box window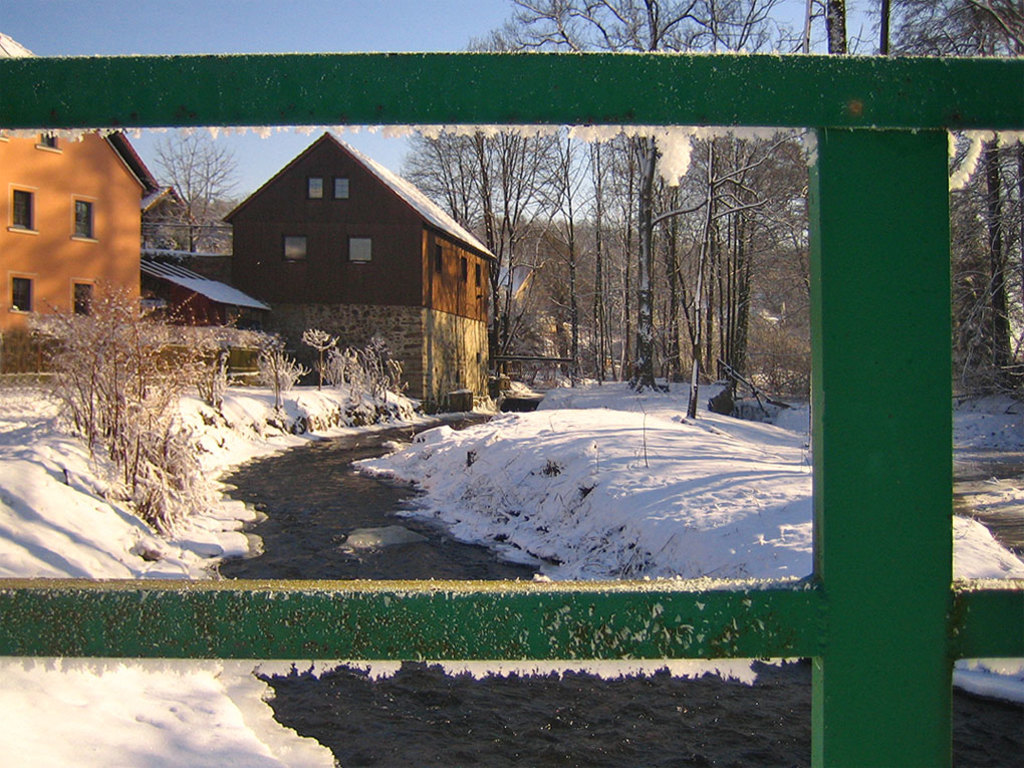
locate(5, 182, 41, 240)
